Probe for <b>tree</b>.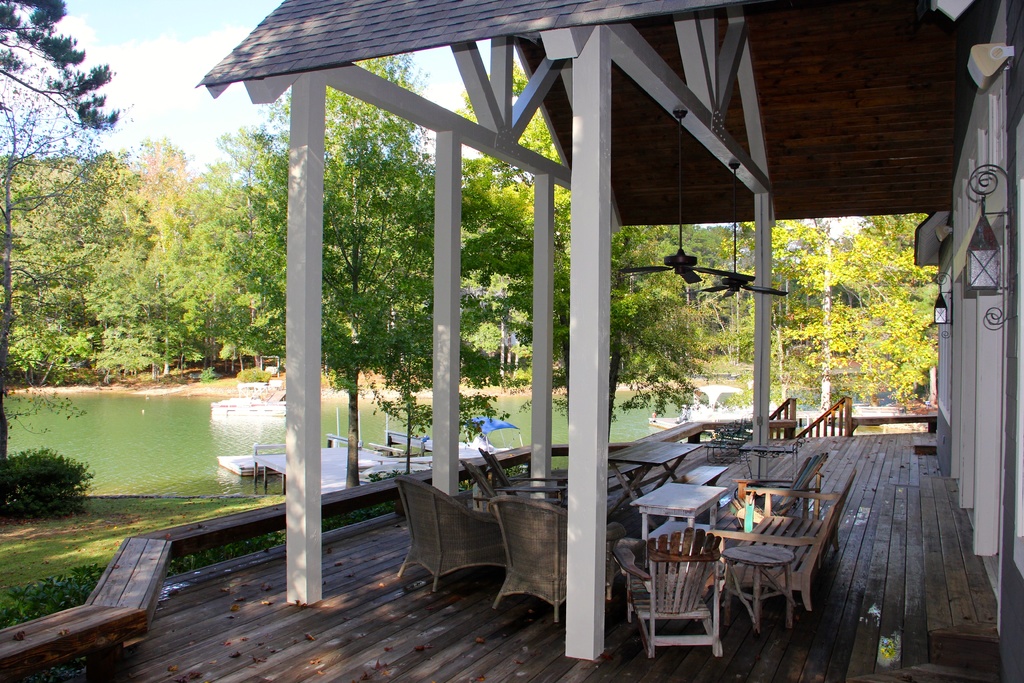
Probe result: 740, 208, 942, 409.
